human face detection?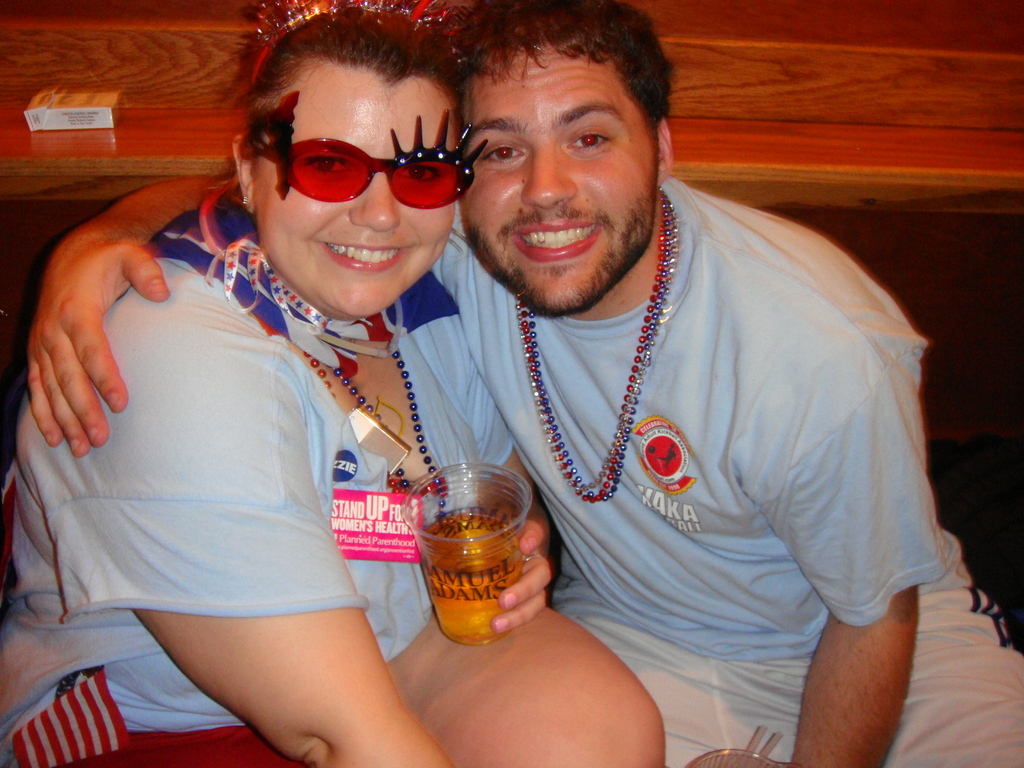
l=457, t=49, r=650, b=306
